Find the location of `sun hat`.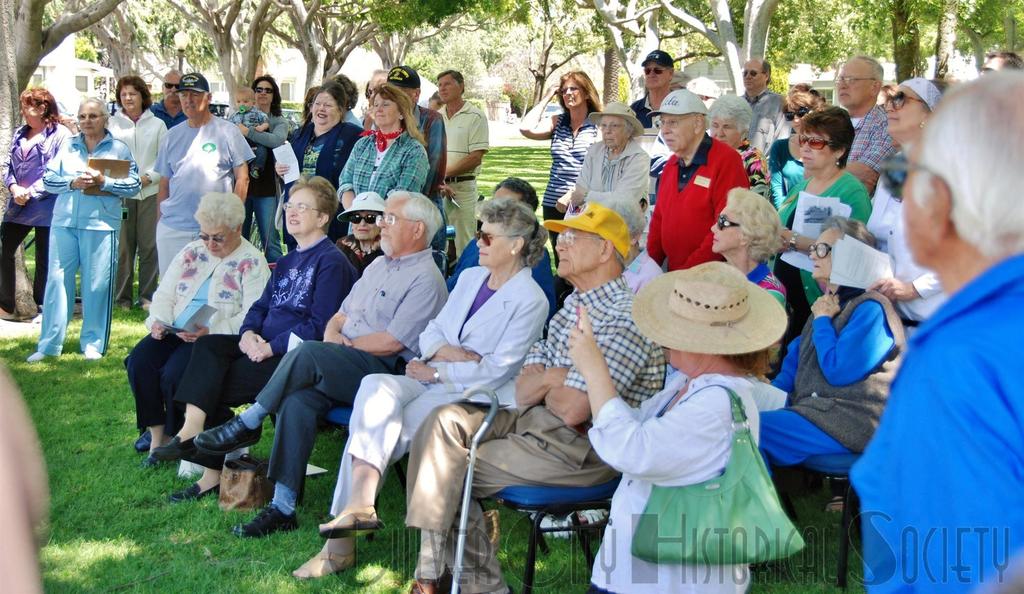
Location: rect(169, 71, 210, 106).
